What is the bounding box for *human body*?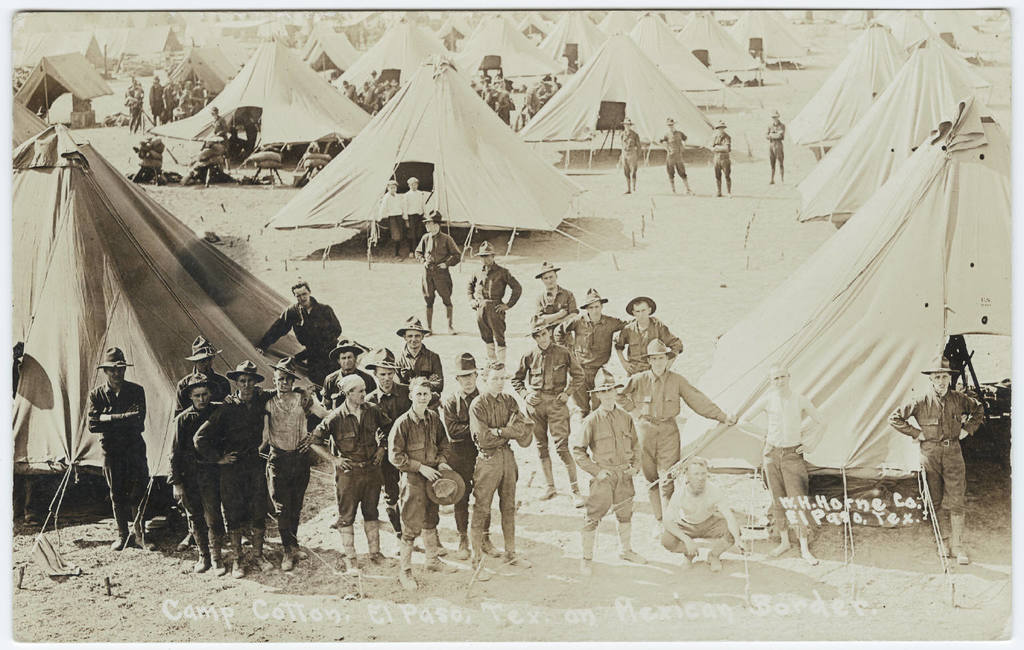
select_region(387, 412, 459, 593).
